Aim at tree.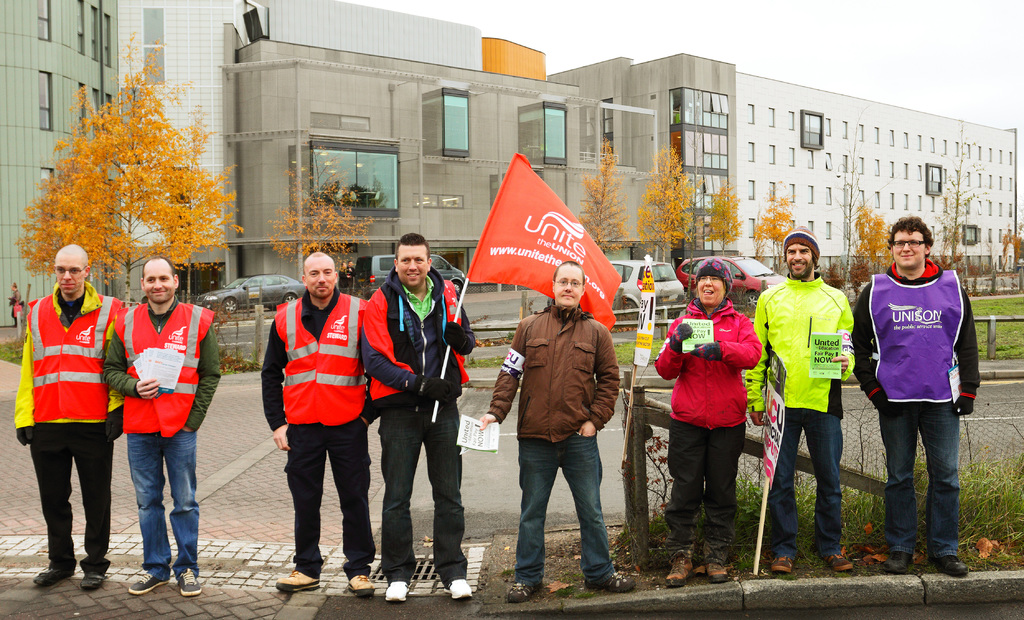
Aimed at box=[852, 202, 887, 275].
